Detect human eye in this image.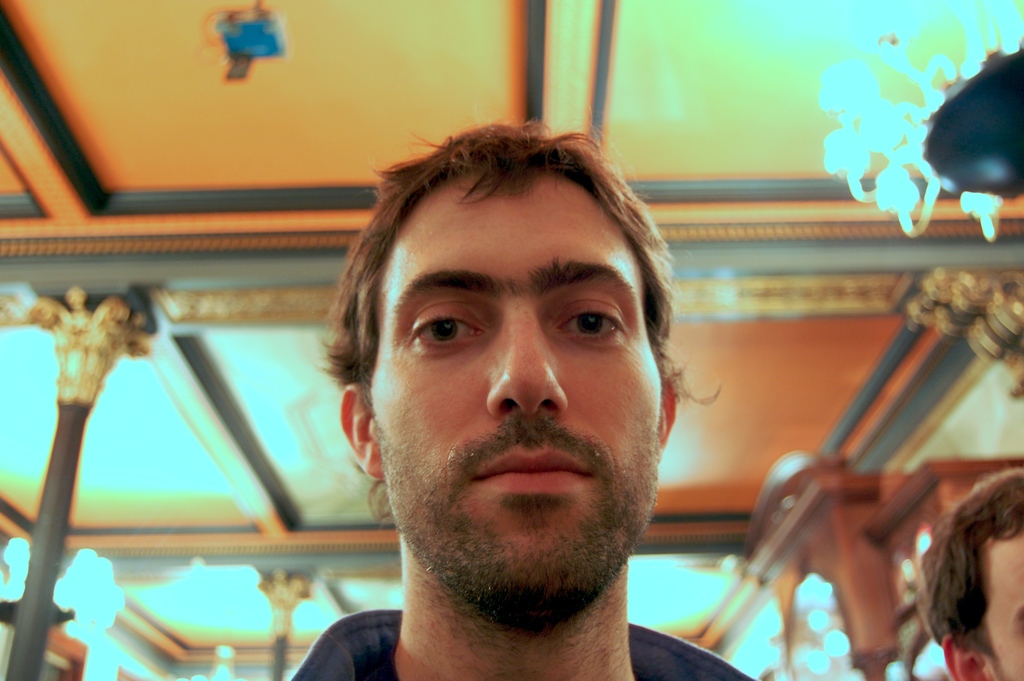
Detection: 556 299 630 343.
